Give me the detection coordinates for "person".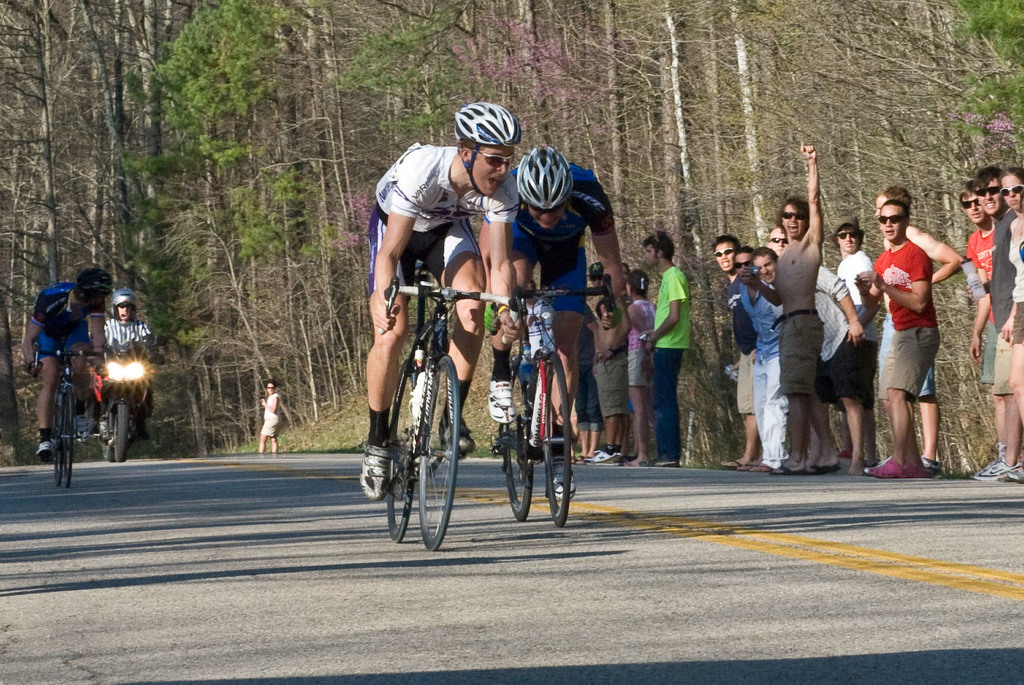
{"x1": 833, "y1": 212, "x2": 874, "y2": 461}.
